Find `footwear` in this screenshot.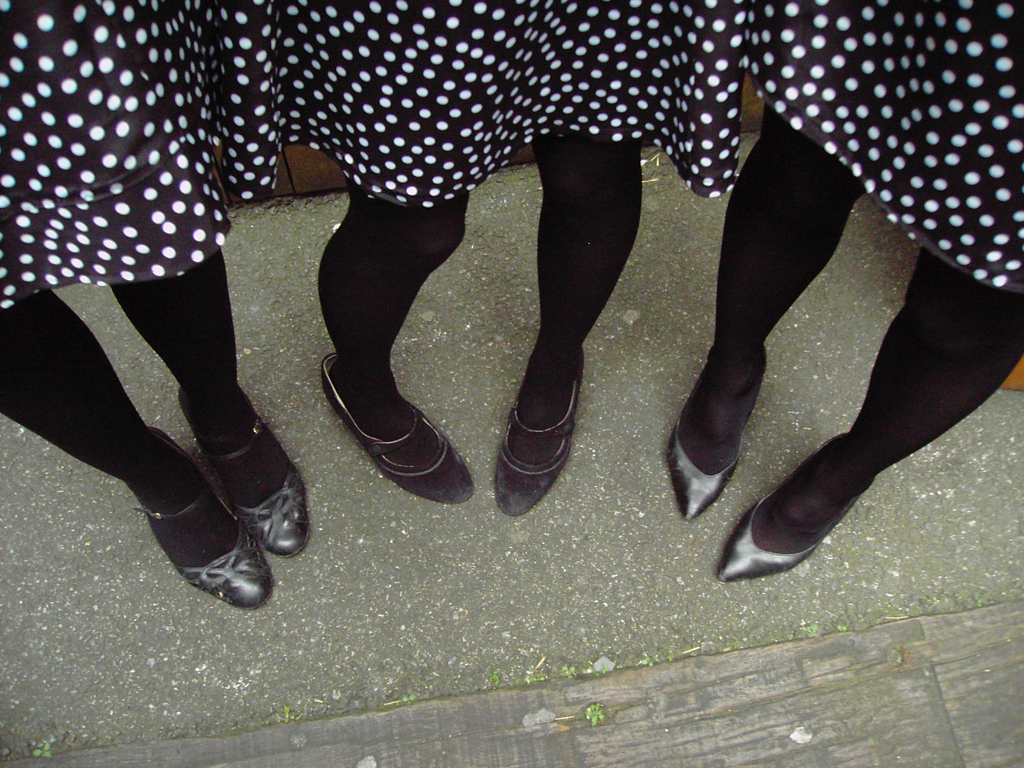
The bounding box for `footwear` is (659,341,776,513).
